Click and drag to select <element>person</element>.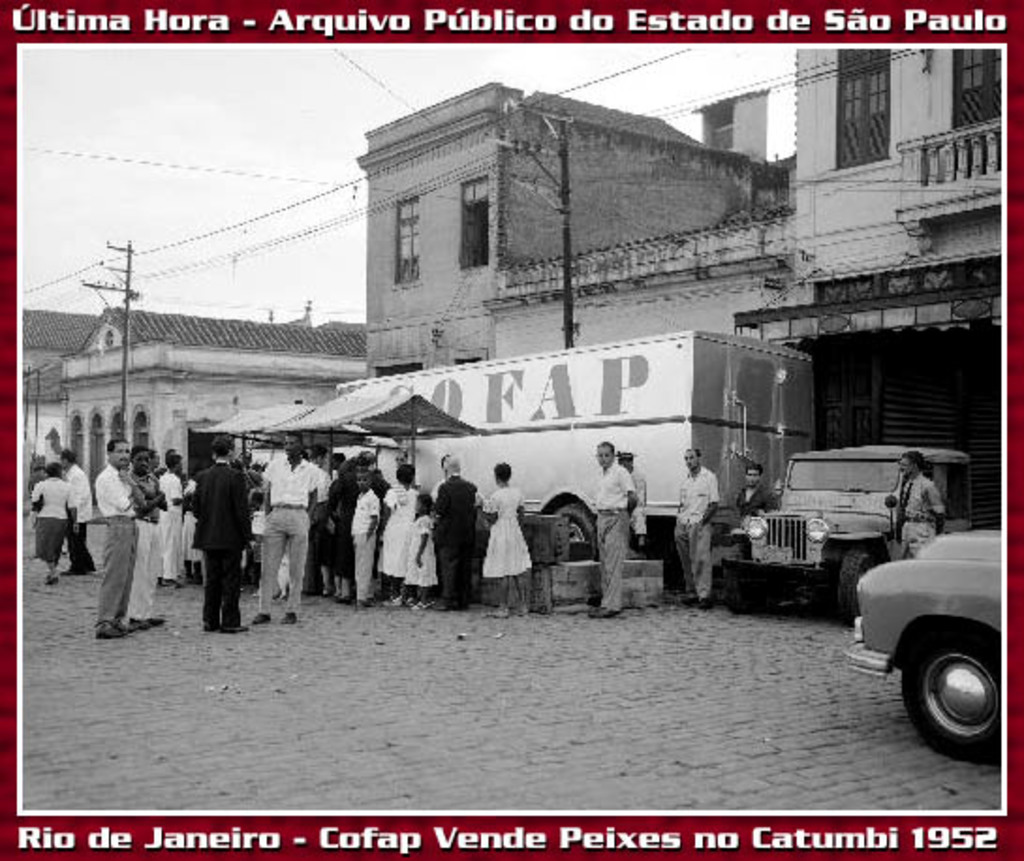
Selection: 308, 451, 331, 502.
